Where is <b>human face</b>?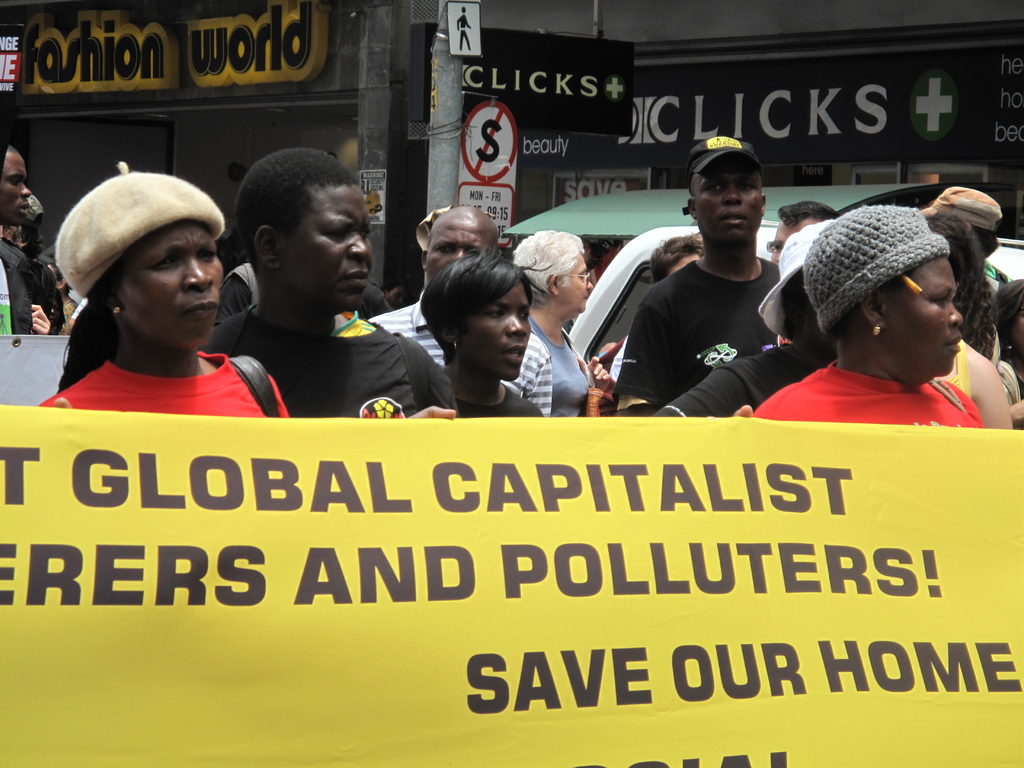
426, 221, 493, 283.
